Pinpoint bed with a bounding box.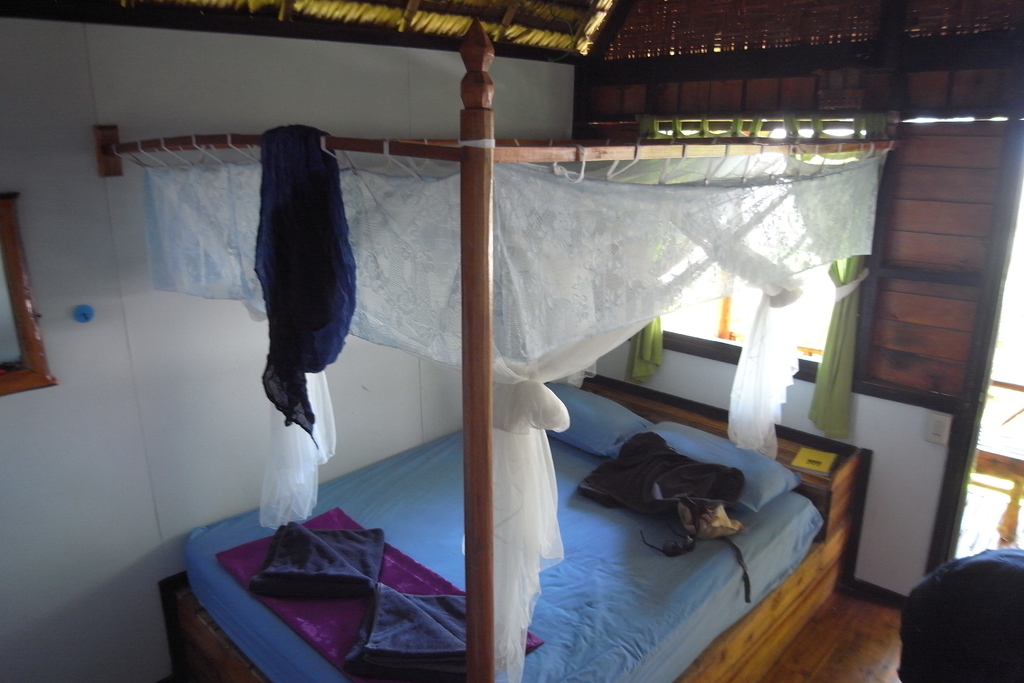
box=[95, 17, 864, 682].
